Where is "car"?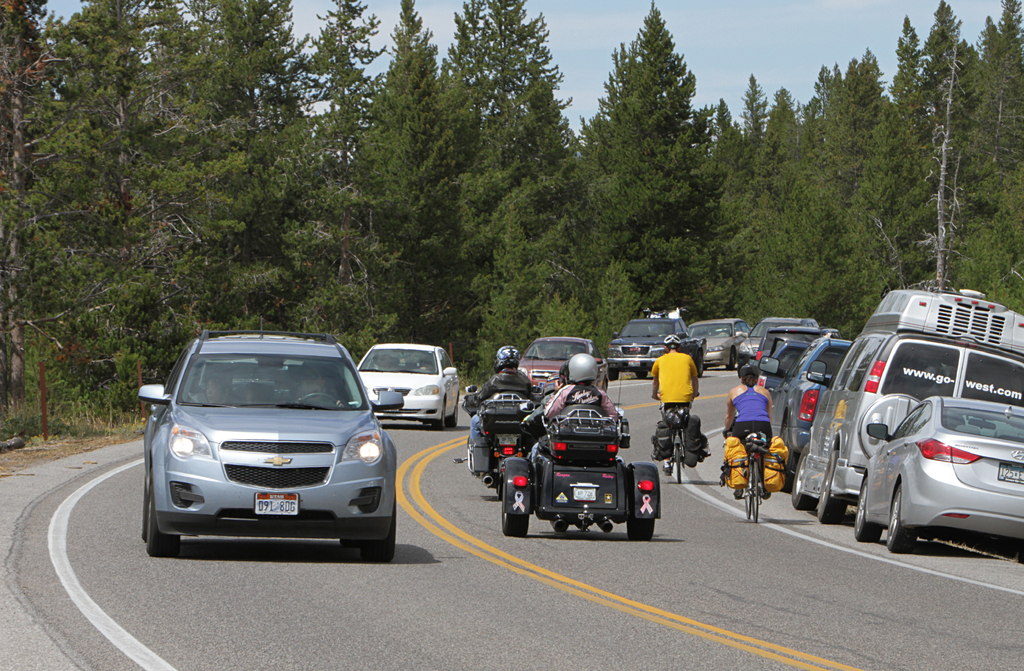
left=740, top=316, right=811, bottom=372.
